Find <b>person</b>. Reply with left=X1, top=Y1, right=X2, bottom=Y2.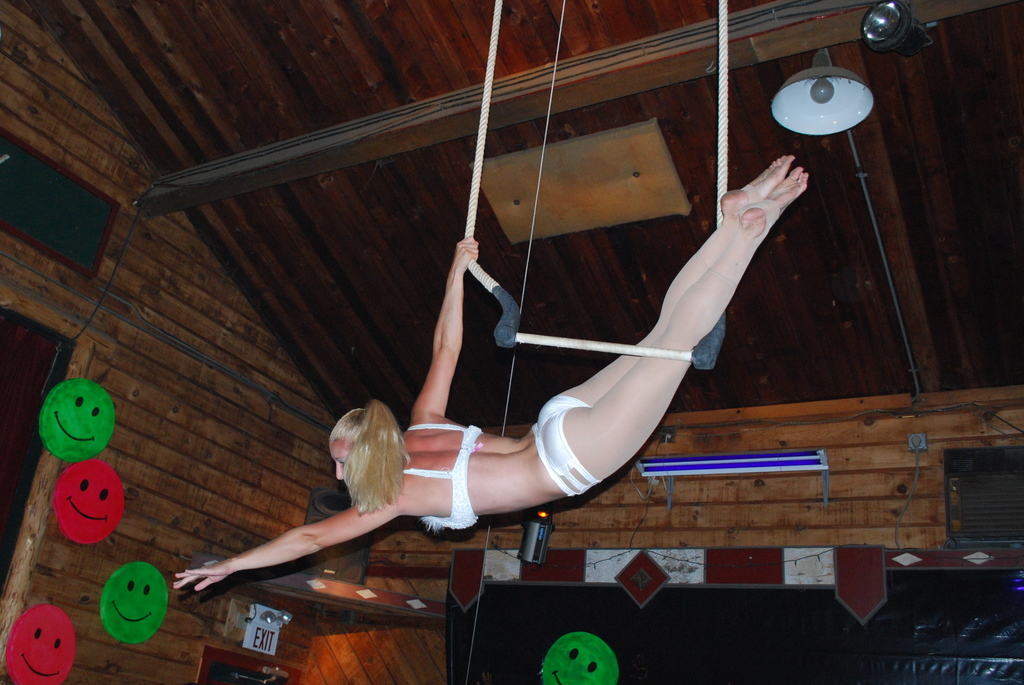
left=278, top=84, right=797, bottom=638.
